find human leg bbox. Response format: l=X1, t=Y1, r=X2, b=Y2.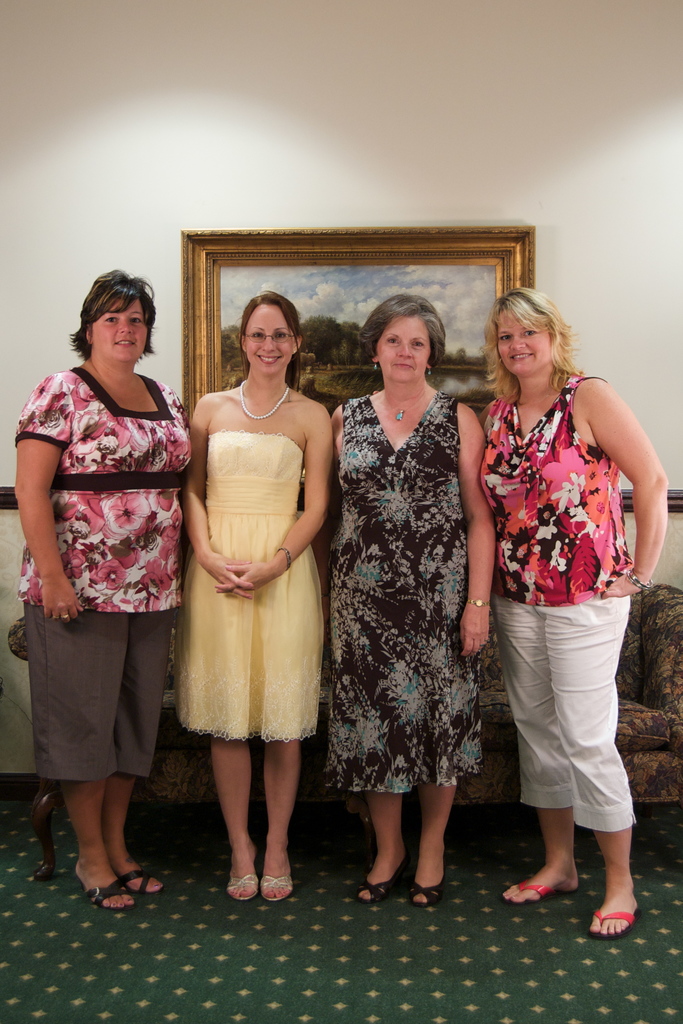
l=400, t=571, r=446, b=917.
